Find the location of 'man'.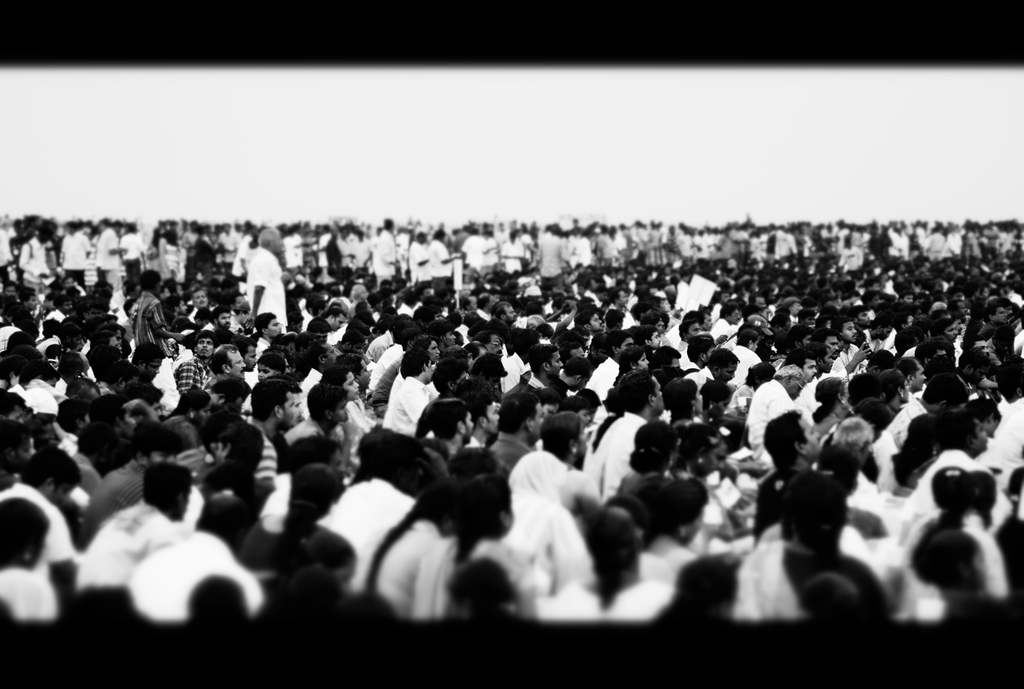
Location: [left=72, top=462, right=185, bottom=592].
